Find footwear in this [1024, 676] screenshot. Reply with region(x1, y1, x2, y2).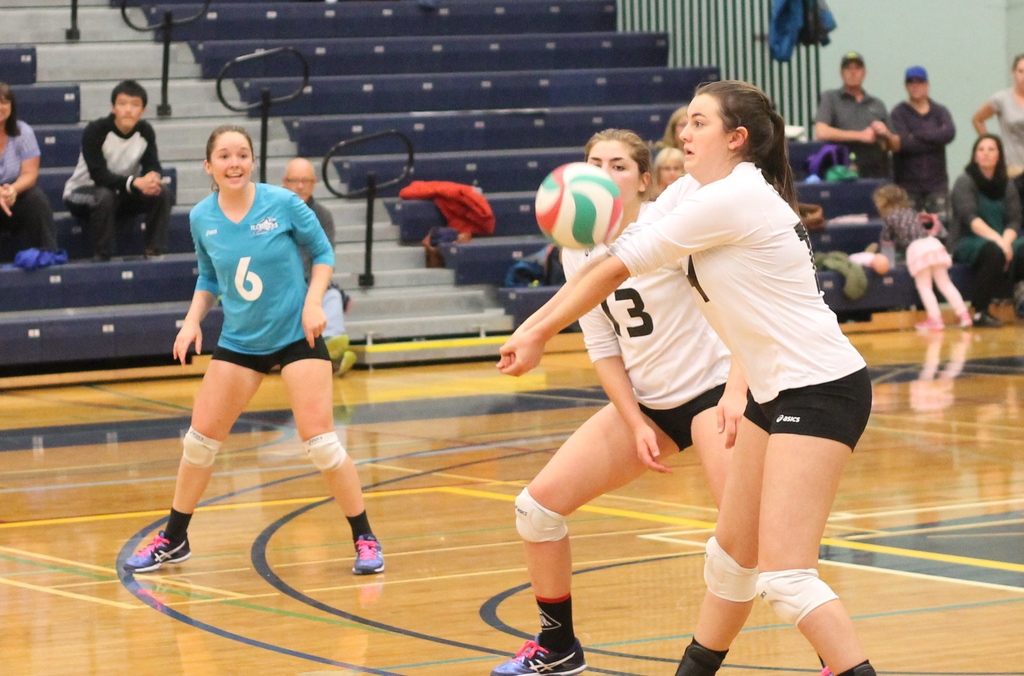
region(822, 657, 891, 675).
